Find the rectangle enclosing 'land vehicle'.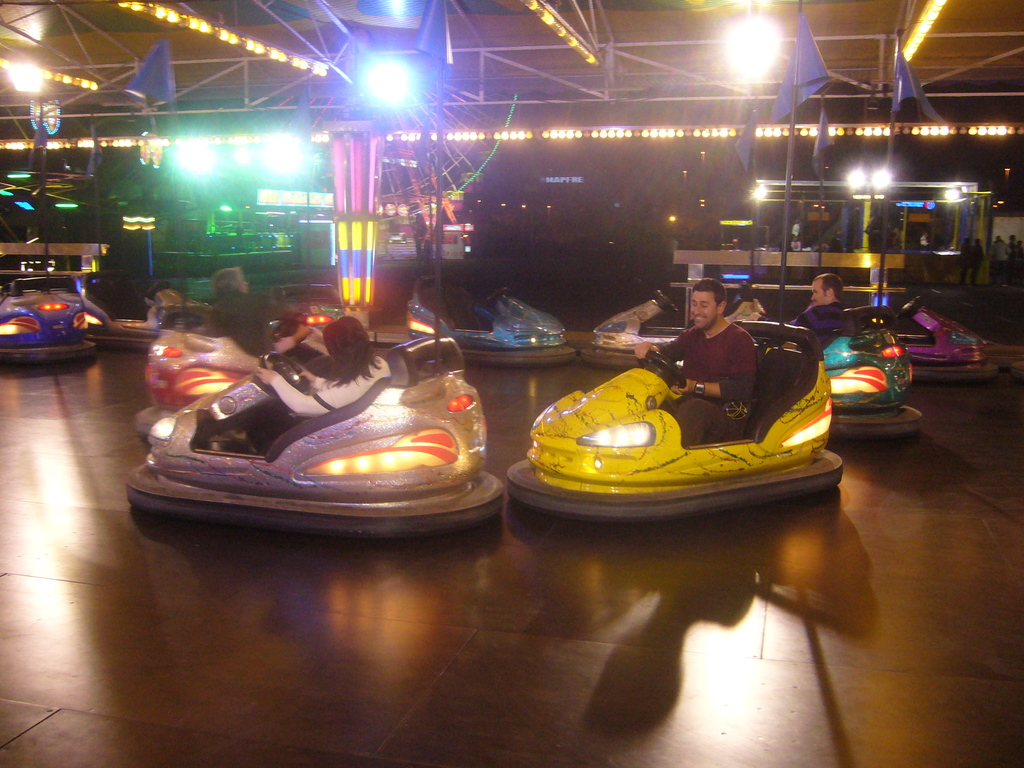
bbox=(130, 311, 337, 440).
